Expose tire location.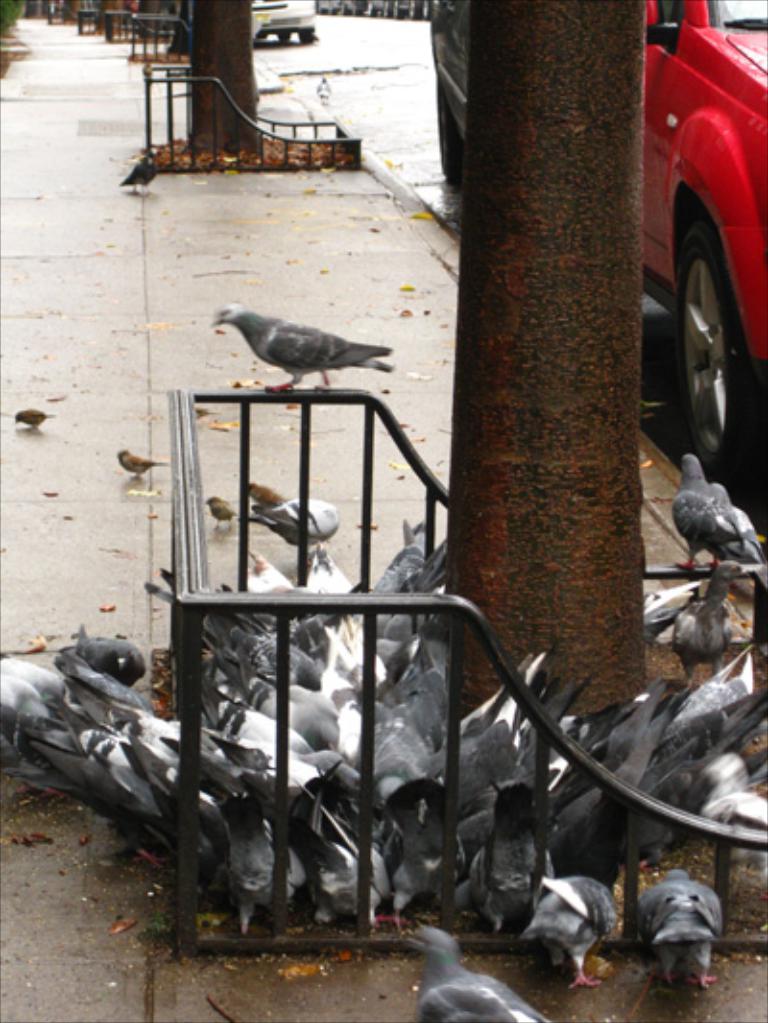
Exposed at left=411, top=0, right=424, bottom=12.
